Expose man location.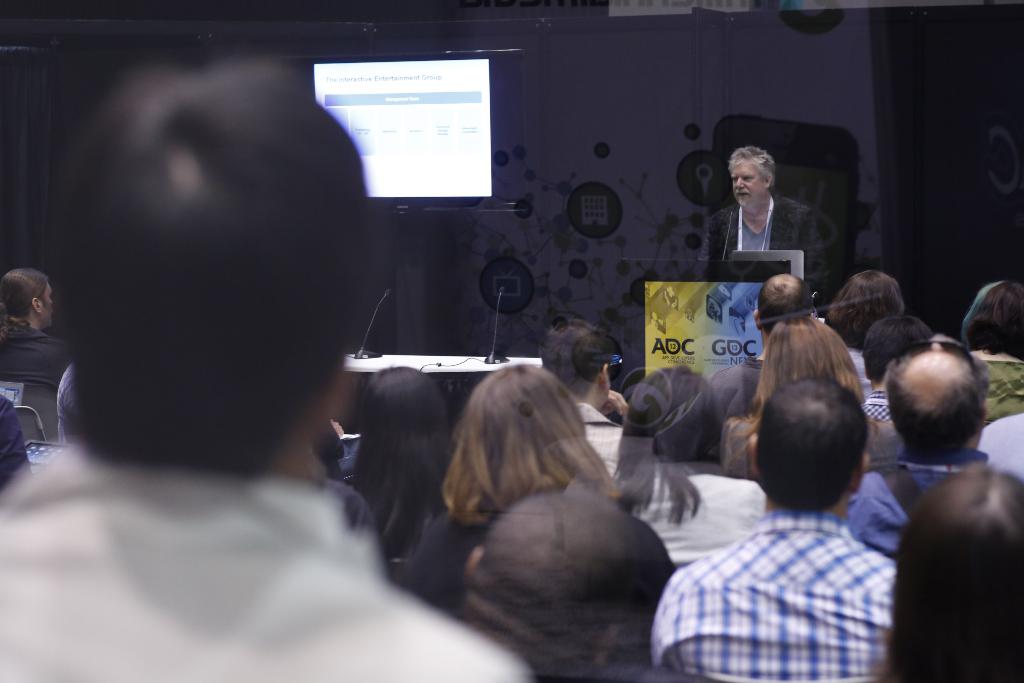
Exposed at [x1=545, y1=318, x2=624, y2=468].
